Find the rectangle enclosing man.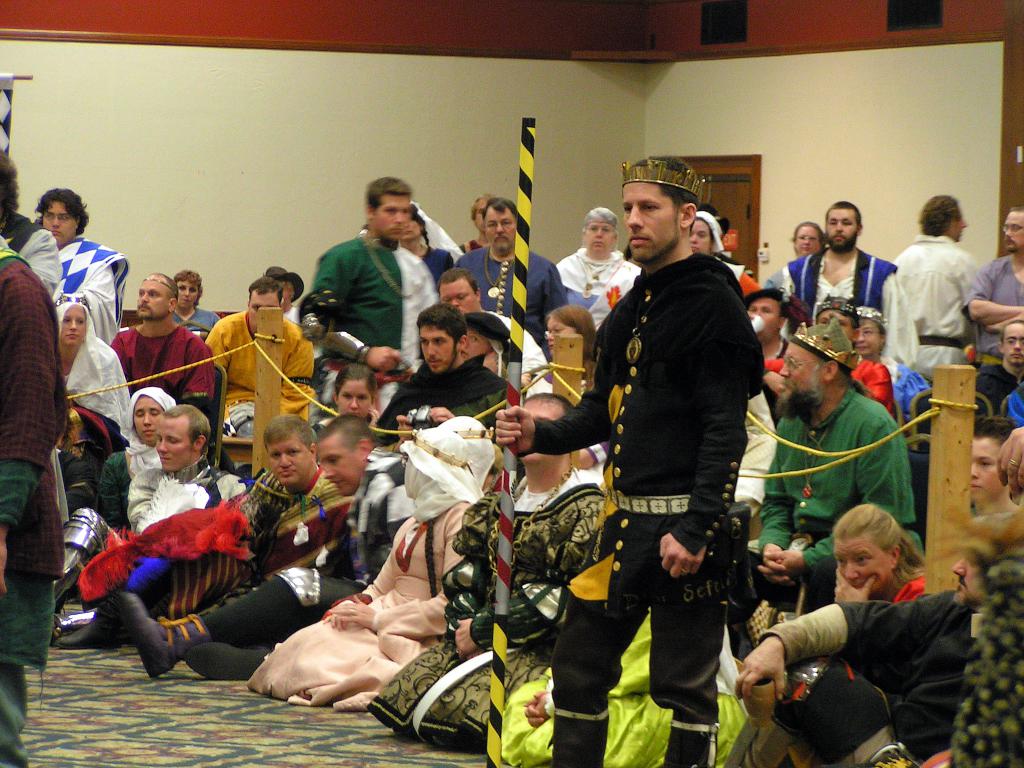
<bbox>974, 321, 1023, 413</bbox>.
